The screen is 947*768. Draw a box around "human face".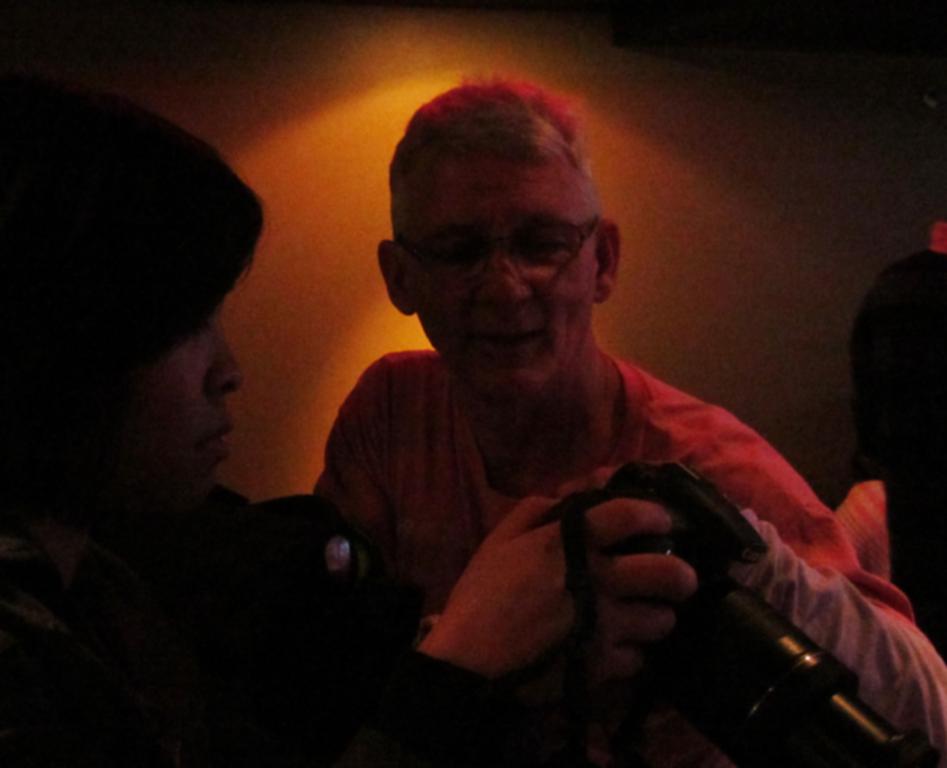
[left=414, top=153, right=597, bottom=397].
